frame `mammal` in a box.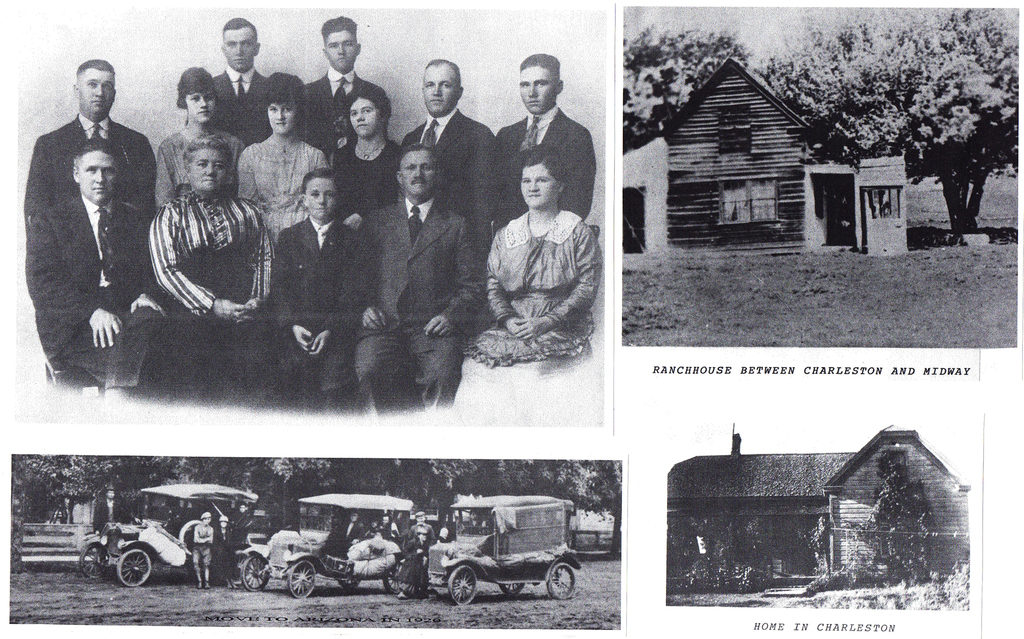
crop(210, 15, 273, 134).
